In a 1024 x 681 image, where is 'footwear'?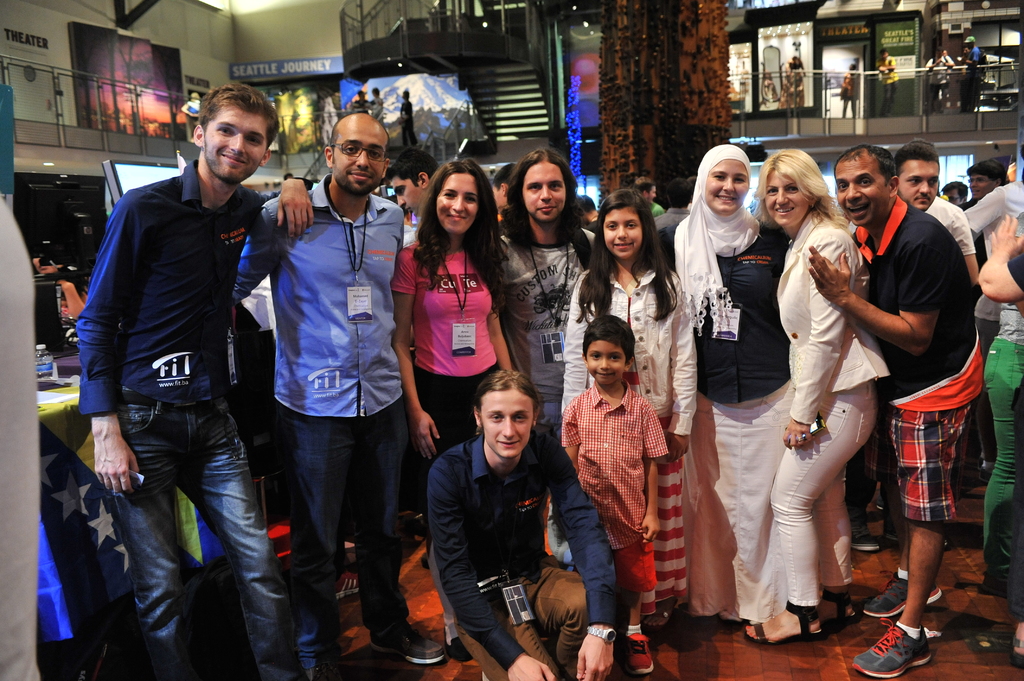
619 630 656 676.
